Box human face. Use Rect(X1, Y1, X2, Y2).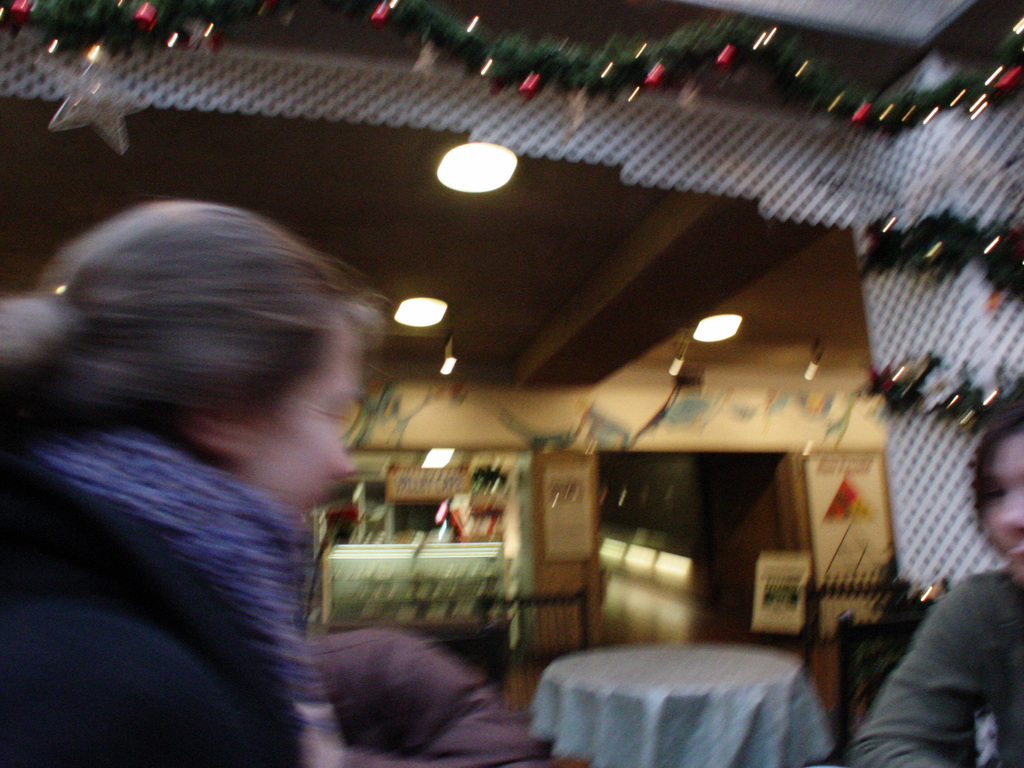
Rect(266, 324, 355, 524).
